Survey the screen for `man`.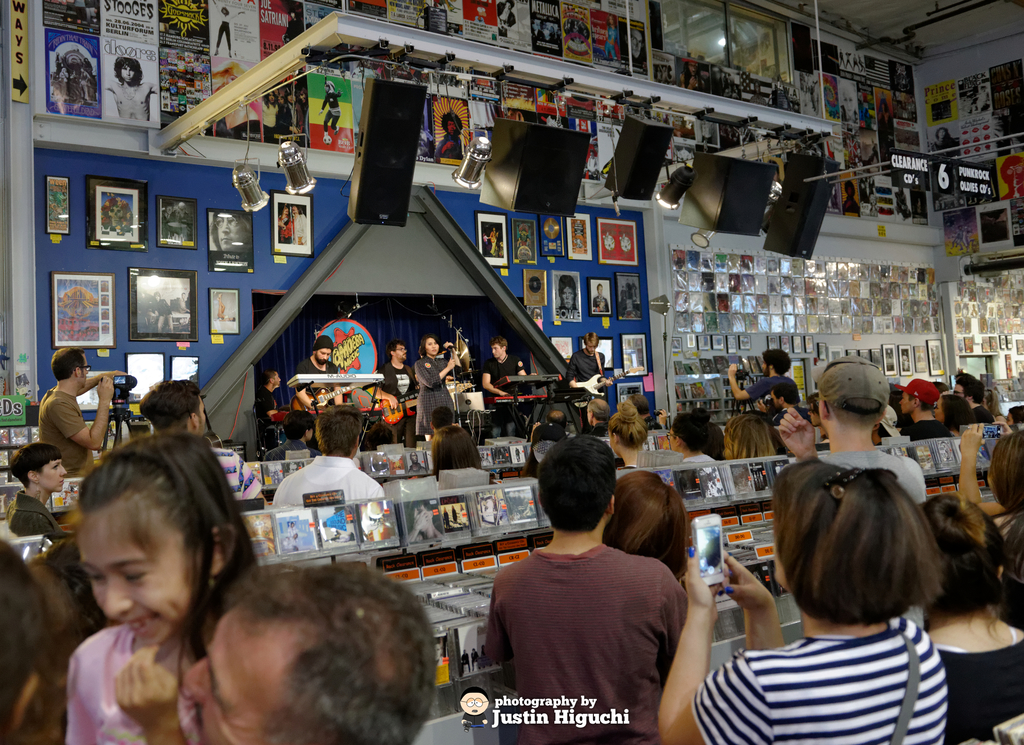
Survey found: (151,290,174,331).
